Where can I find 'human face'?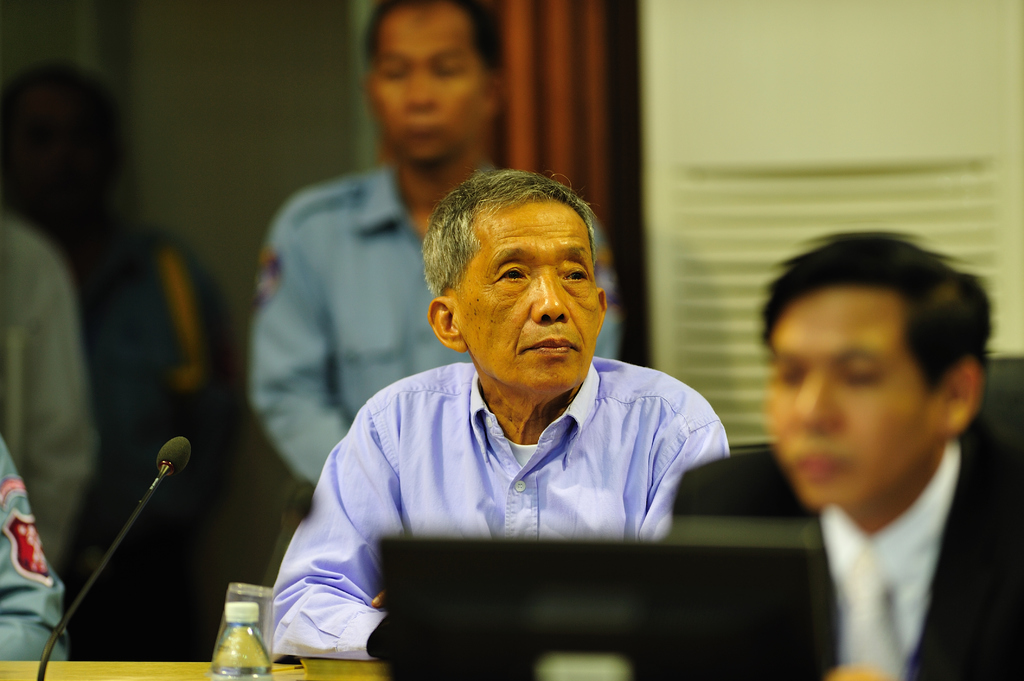
You can find it at region(374, 0, 483, 159).
